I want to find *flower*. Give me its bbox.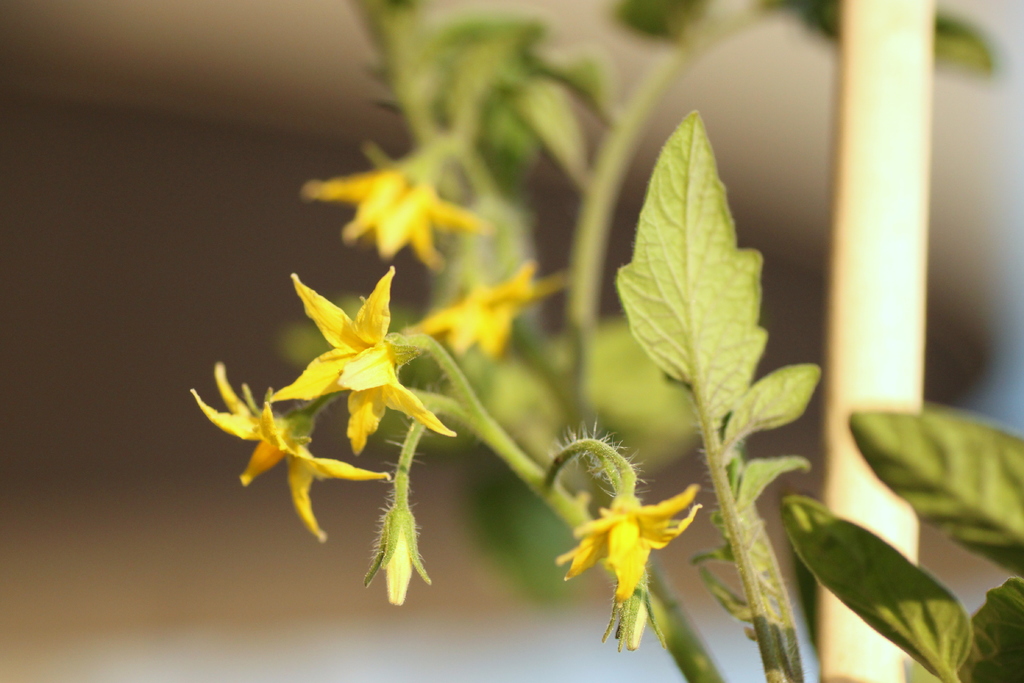
<region>308, 168, 485, 263</region>.
